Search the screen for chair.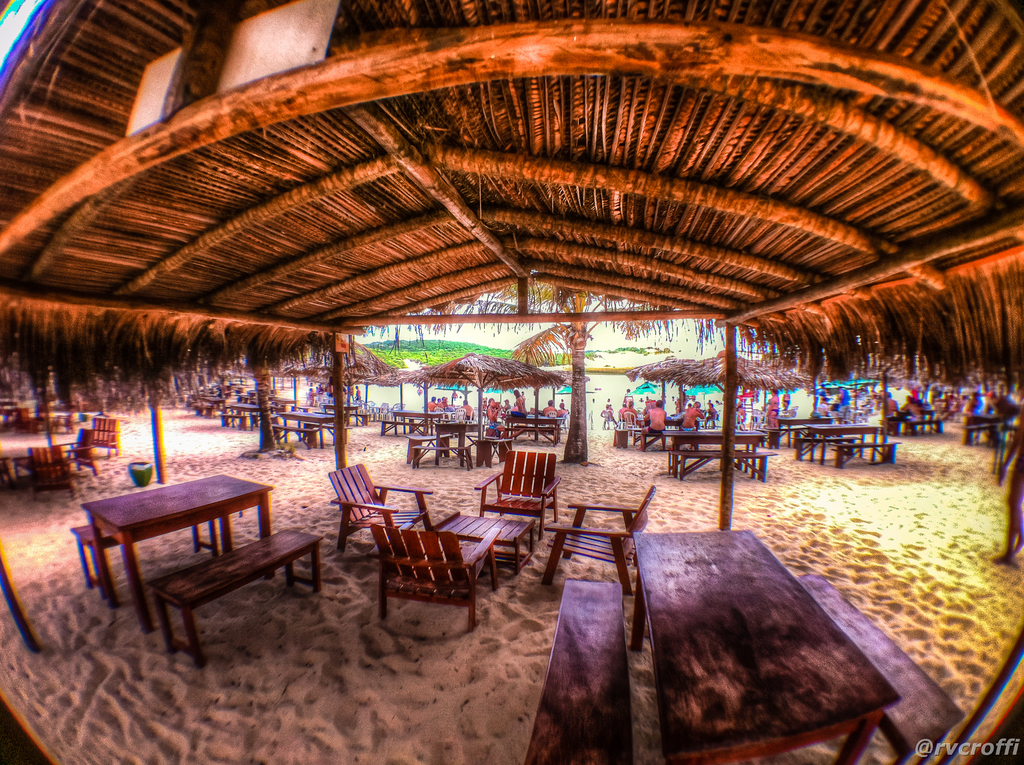
Found at [373, 522, 492, 630].
